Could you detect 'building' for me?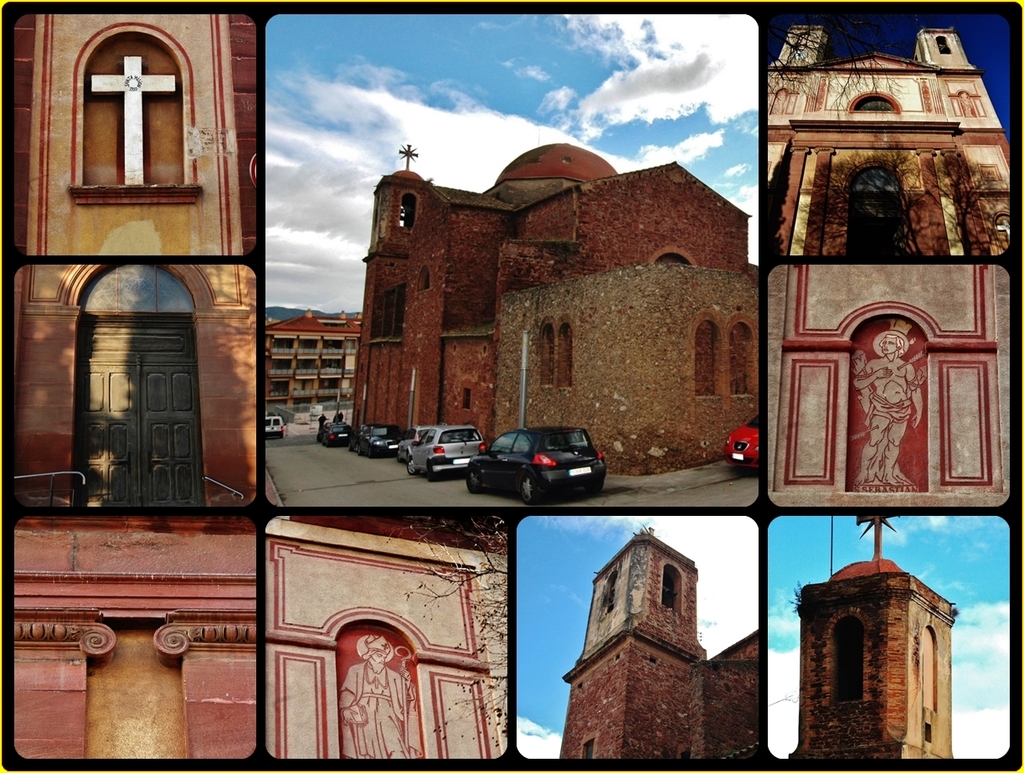
Detection result: bbox=(12, 264, 255, 509).
